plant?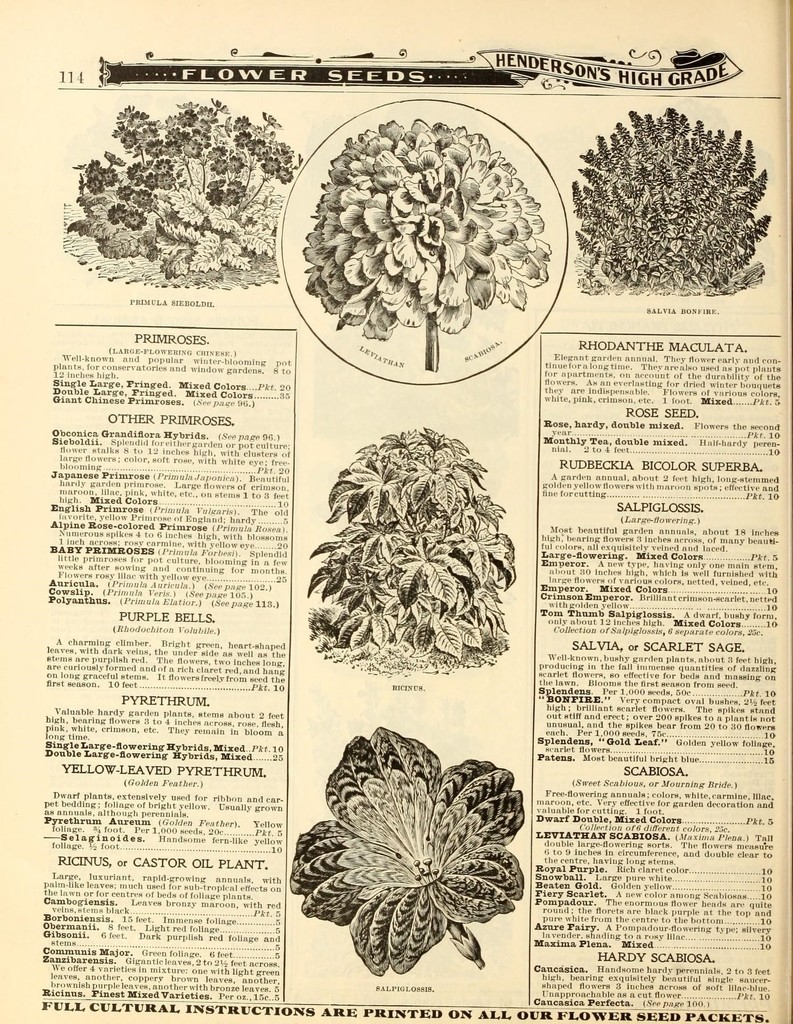
[562, 104, 778, 305]
